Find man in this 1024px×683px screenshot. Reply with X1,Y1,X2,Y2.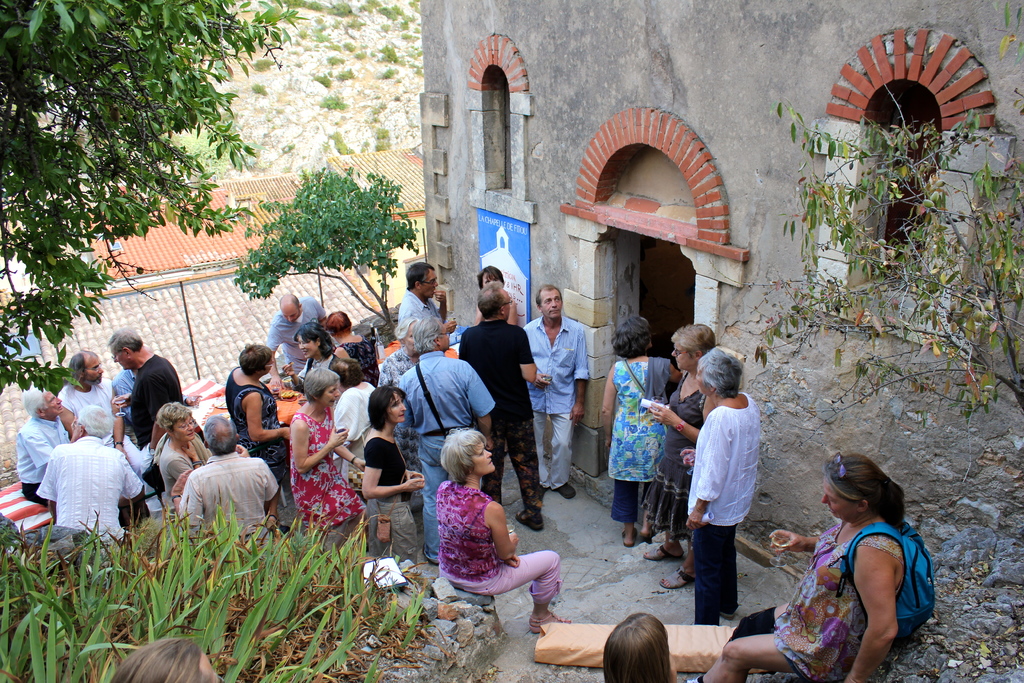
34,401,143,543.
